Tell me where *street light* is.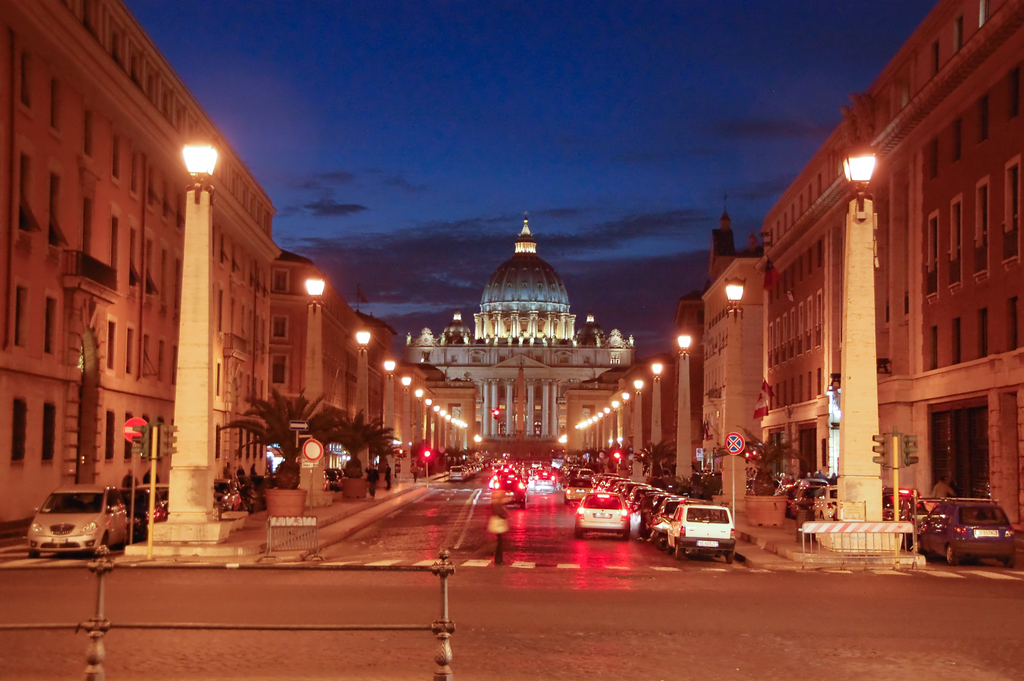
*street light* is at crop(395, 372, 409, 477).
